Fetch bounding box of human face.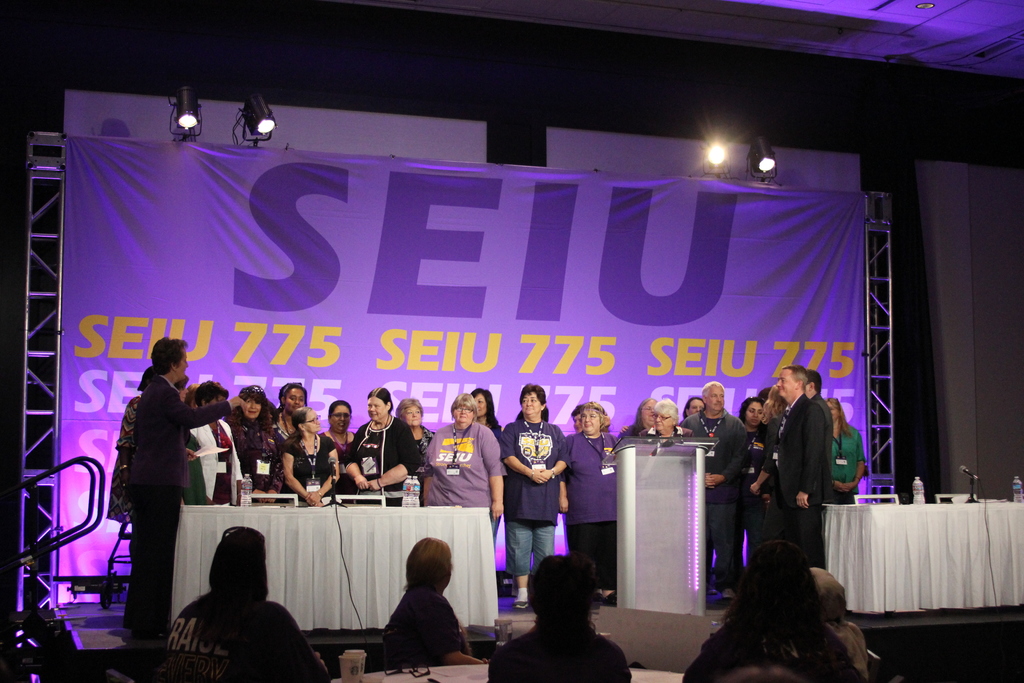
Bbox: l=775, t=369, r=796, b=397.
